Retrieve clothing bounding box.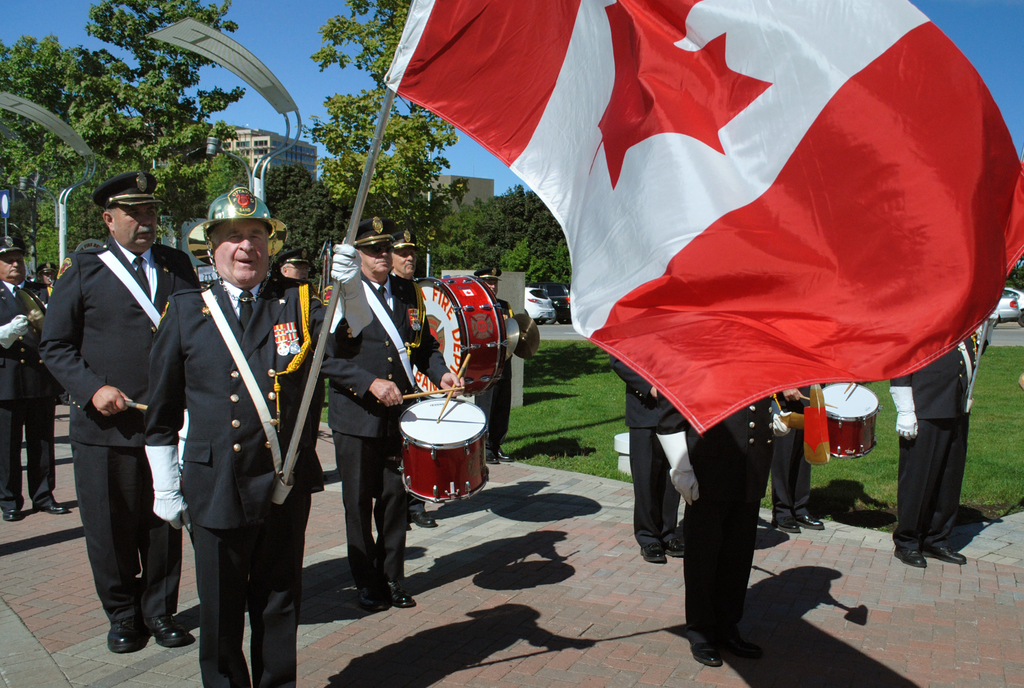
Bounding box: <bbox>886, 324, 974, 554</bbox>.
